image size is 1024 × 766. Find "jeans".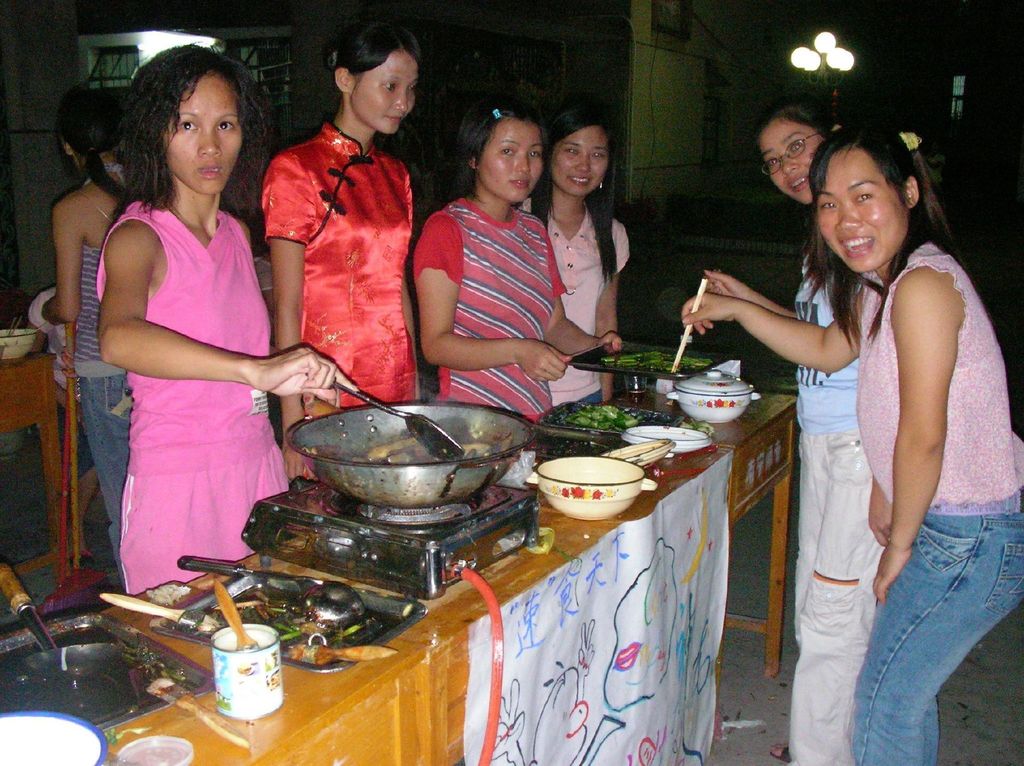
<region>79, 373, 132, 583</region>.
